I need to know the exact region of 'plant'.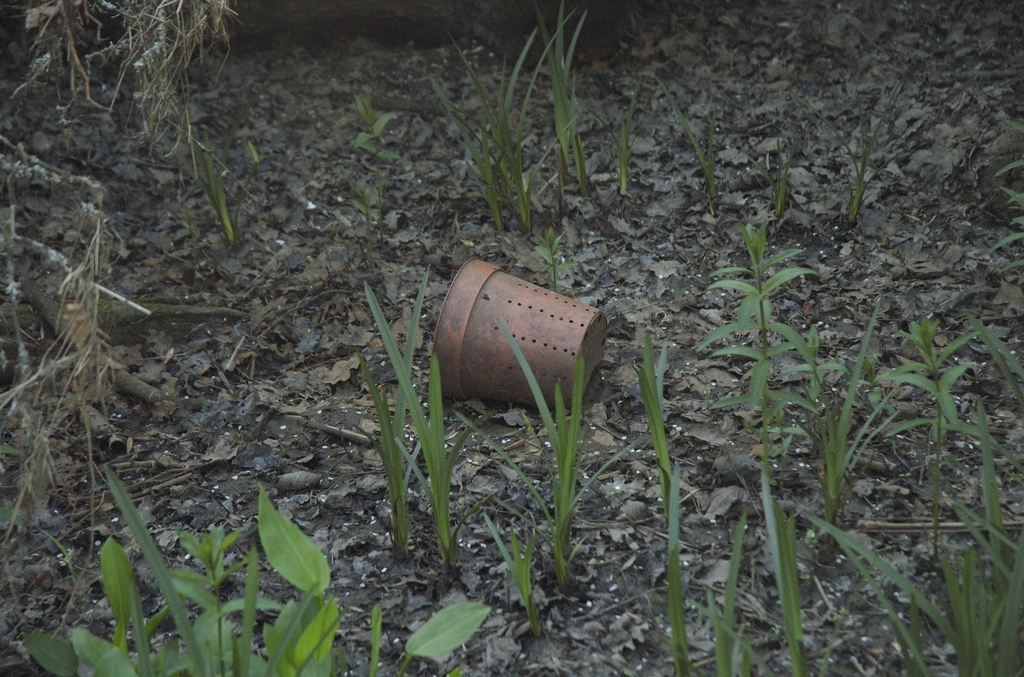
Region: (left=347, top=94, right=402, bottom=240).
